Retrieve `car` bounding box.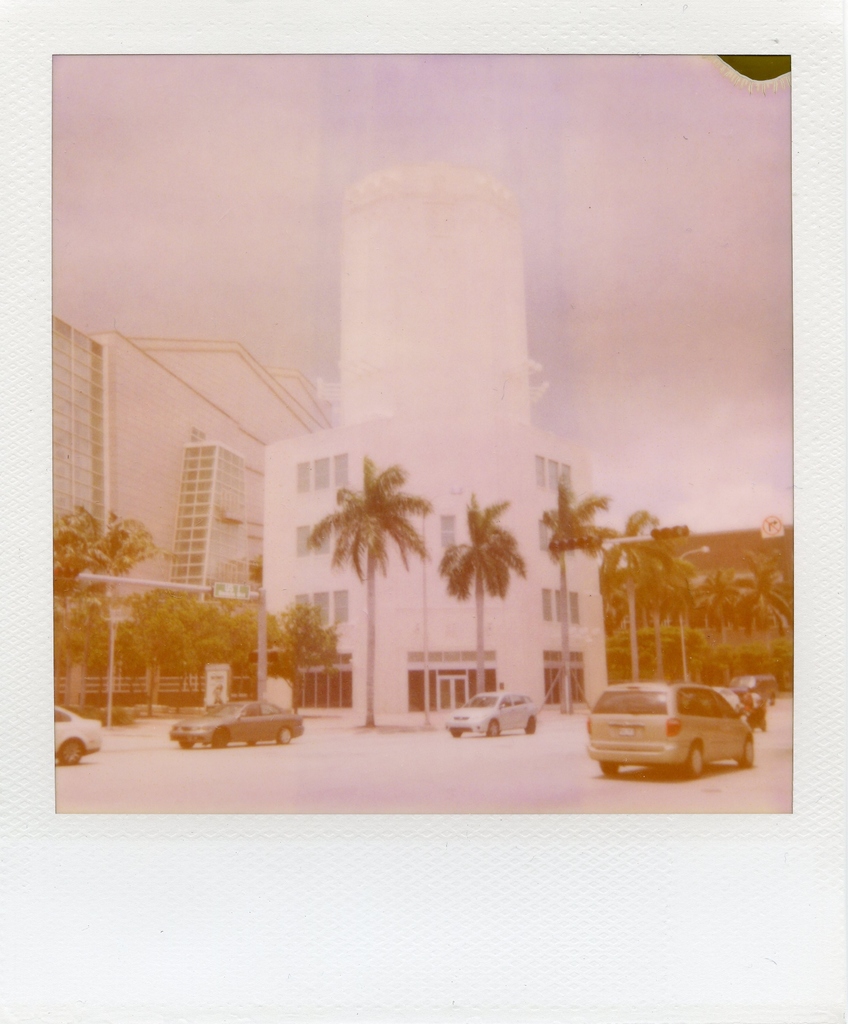
Bounding box: <box>54,704,105,764</box>.
